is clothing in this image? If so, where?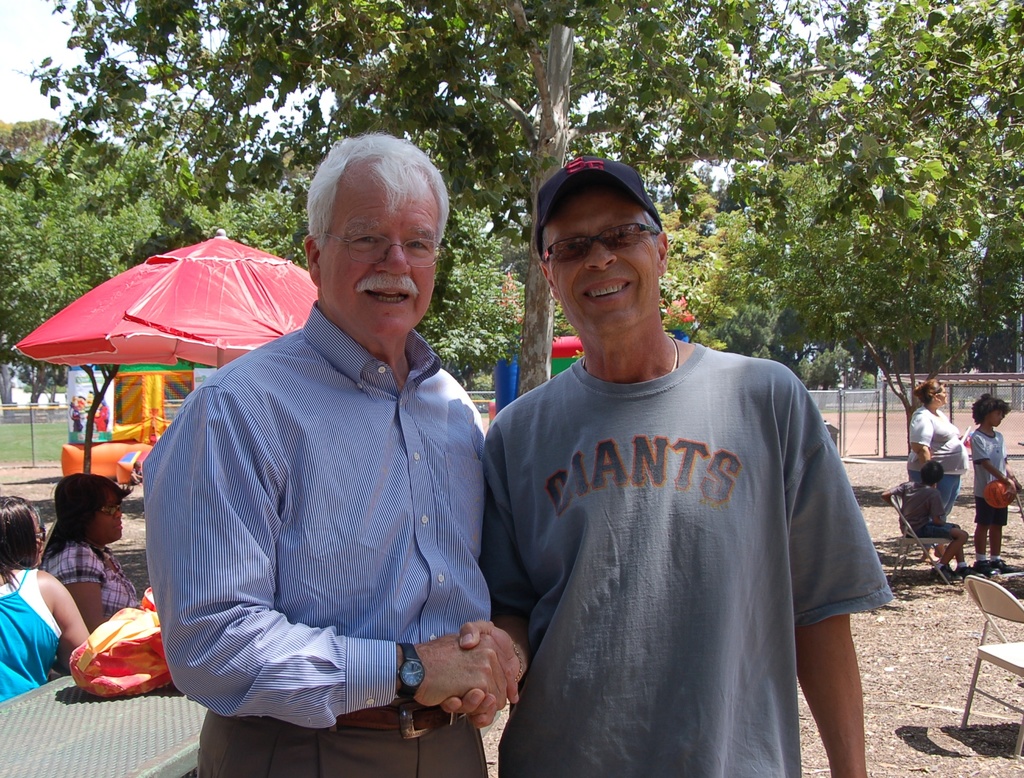
Yes, at bbox=[138, 299, 488, 777].
